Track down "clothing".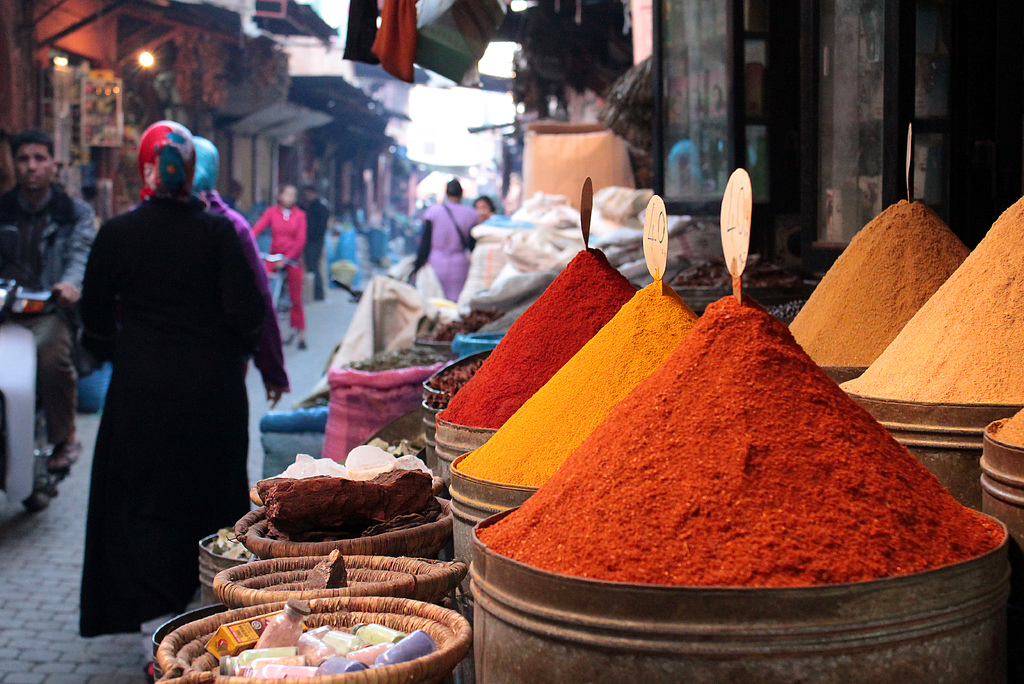
Tracked to (412,198,478,303).
